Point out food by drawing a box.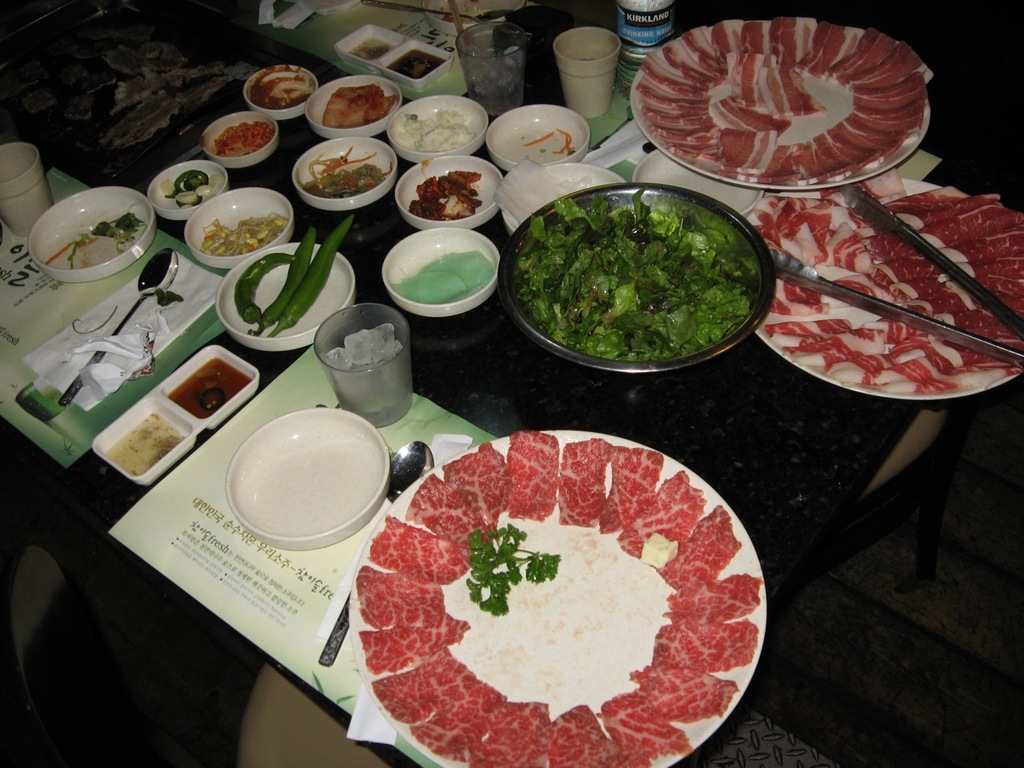
[left=391, top=108, right=477, bottom=154].
